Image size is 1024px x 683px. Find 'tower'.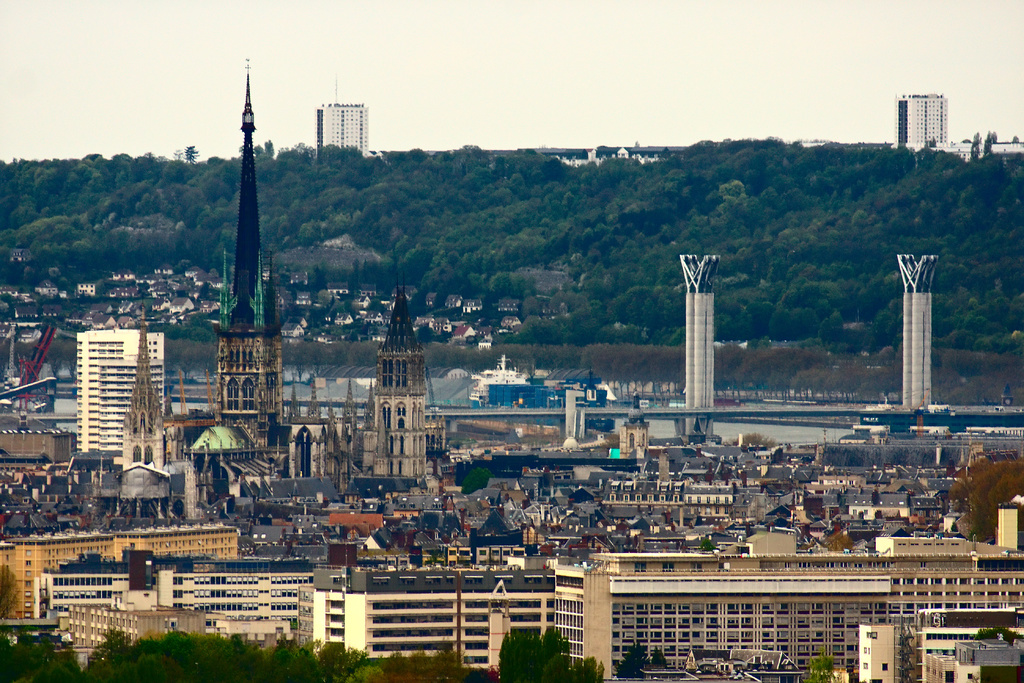
<bbox>901, 84, 972, 151</bbox>.
